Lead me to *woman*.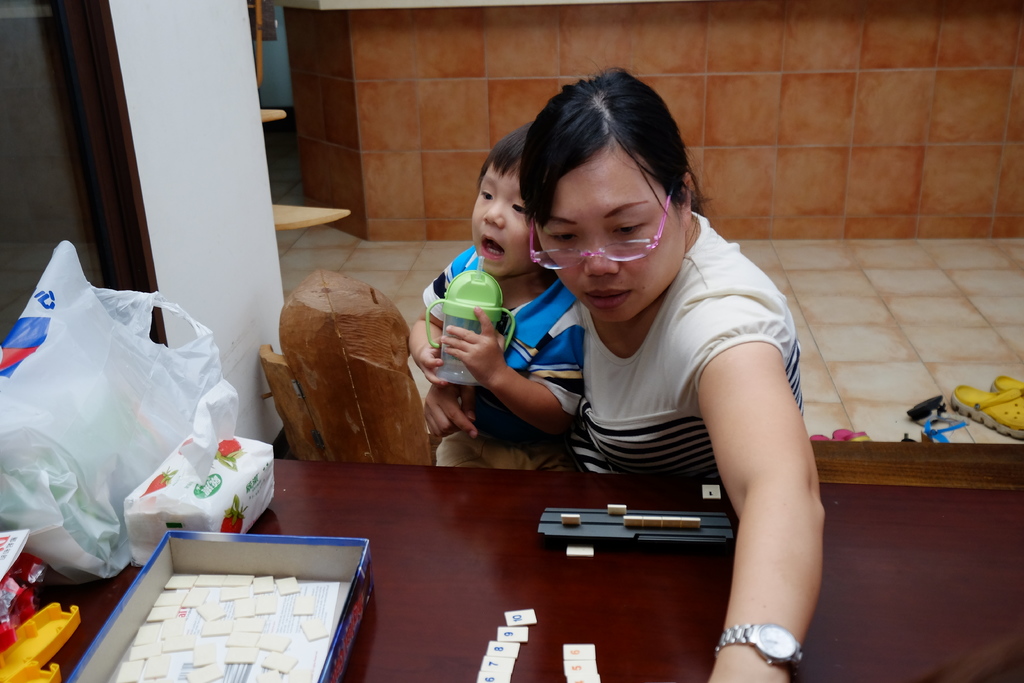
Lead to 409 81 794 662.
